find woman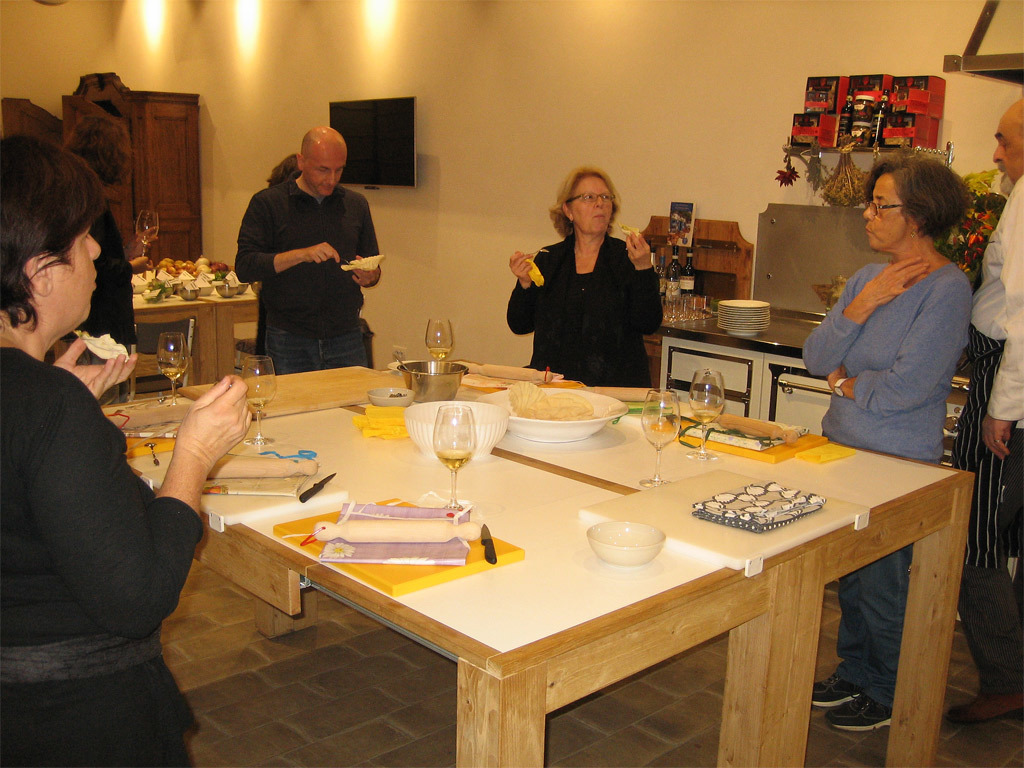
<bbox>497, 163, 664, 389</bbox>
